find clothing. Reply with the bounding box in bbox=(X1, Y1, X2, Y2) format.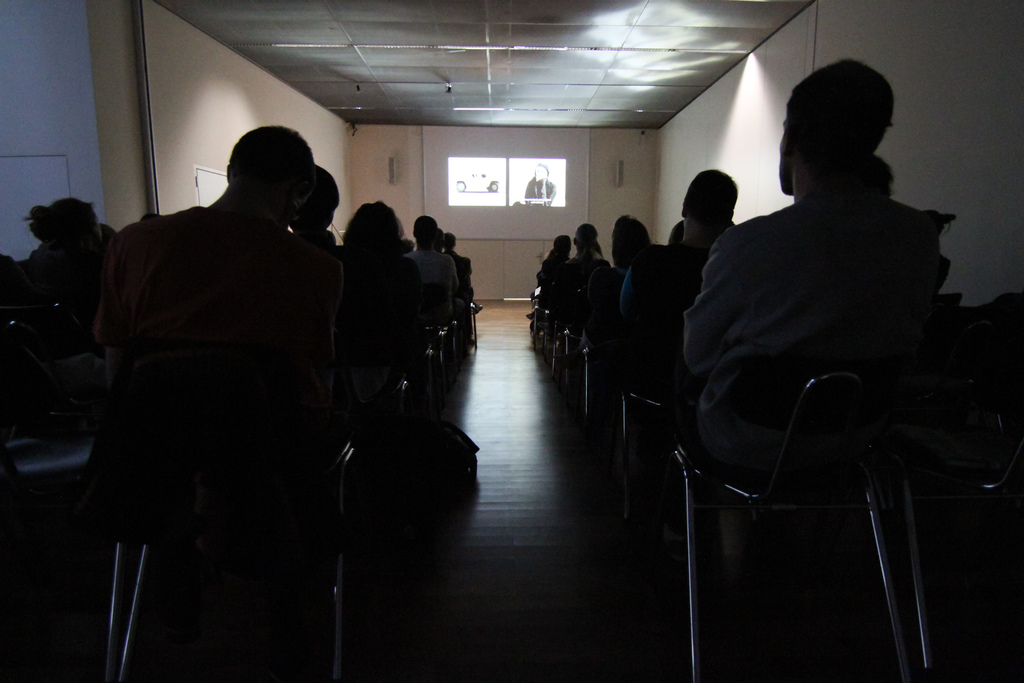
bbox=(73, 114, 353, 652).
